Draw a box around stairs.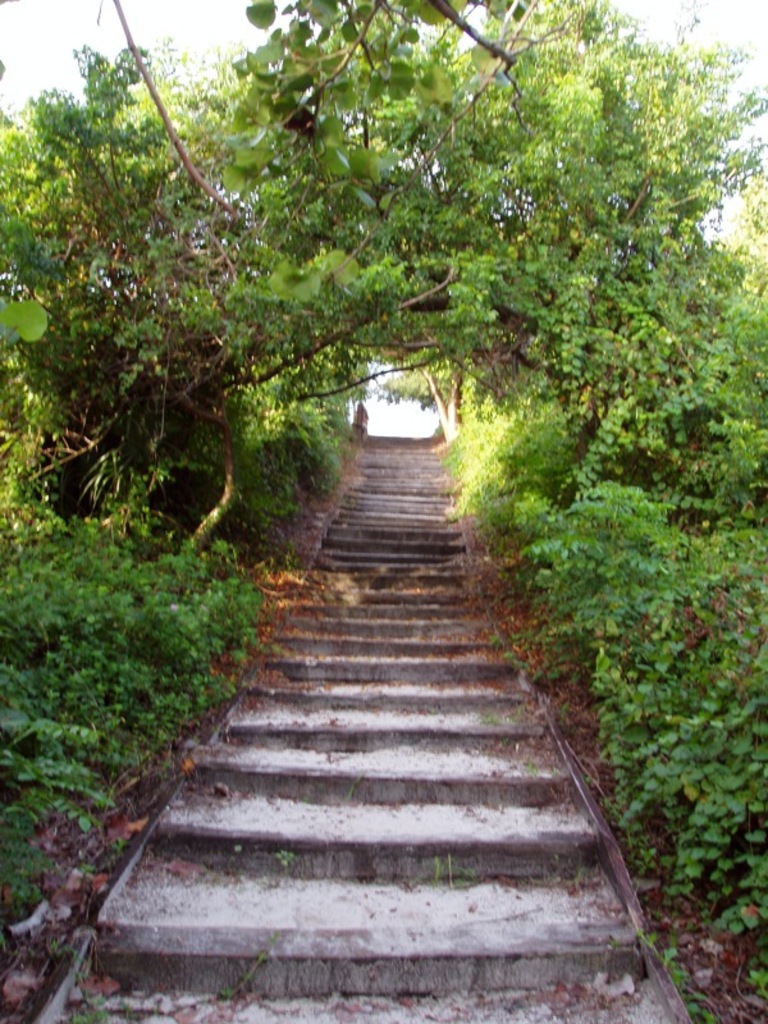
x1=56, y1=433, x2=685, y2=1023.
